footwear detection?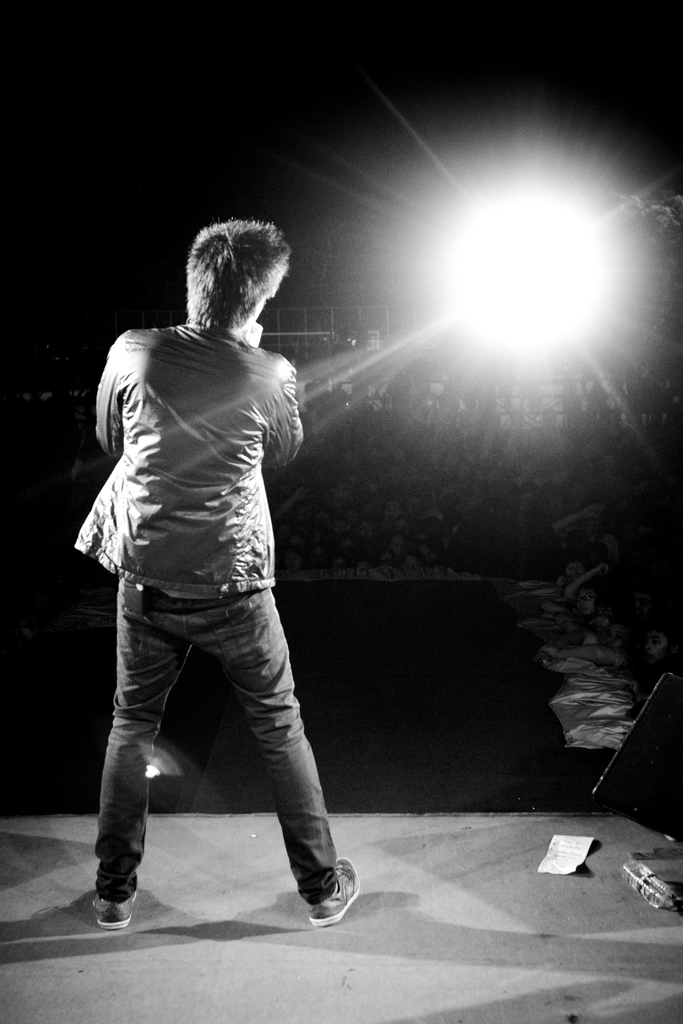
detection(94, 888, 137, 929)
